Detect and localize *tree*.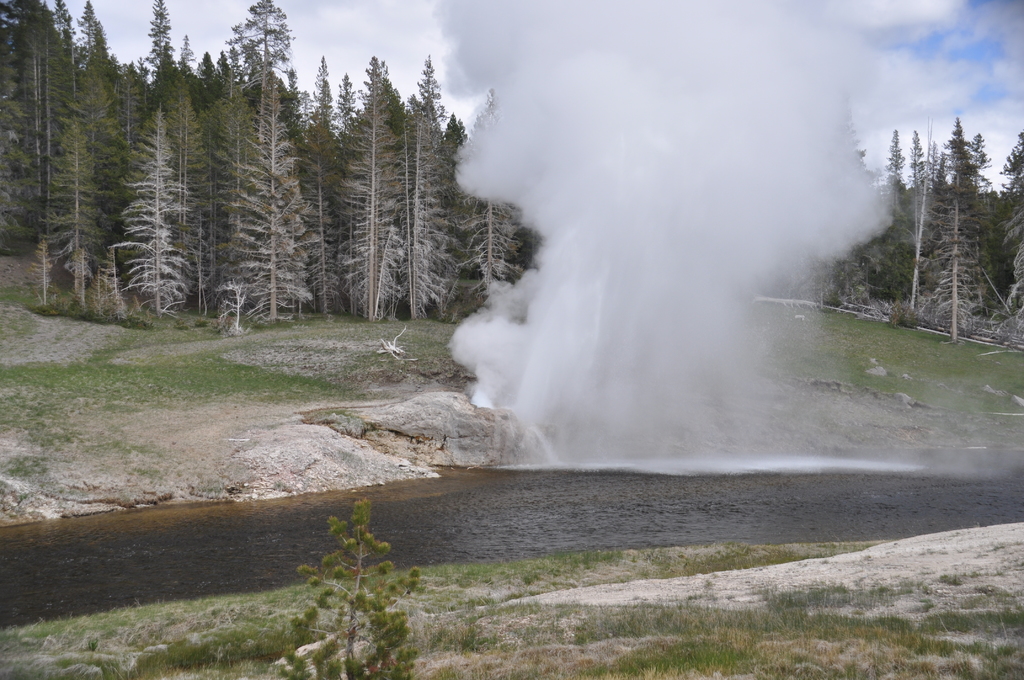
Localized at [434, 117, 461, 278].
